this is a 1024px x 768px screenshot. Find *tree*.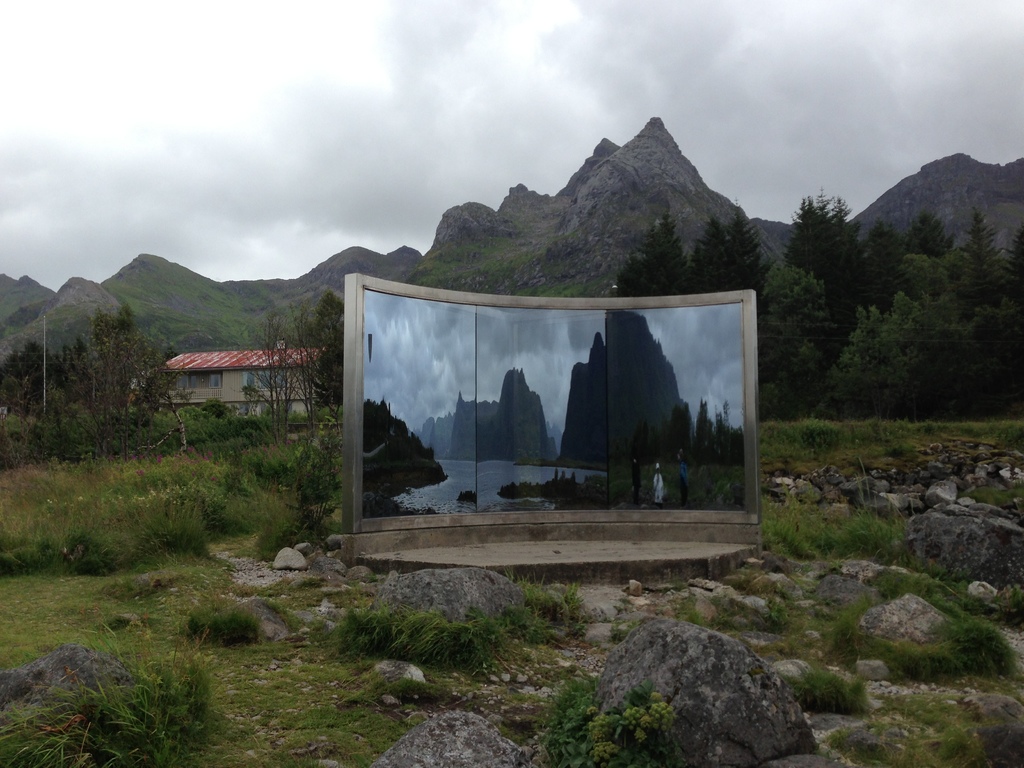
Bounding box: {"x1": 627, "y1": 399, "x2": 749, "y2": 467}.
